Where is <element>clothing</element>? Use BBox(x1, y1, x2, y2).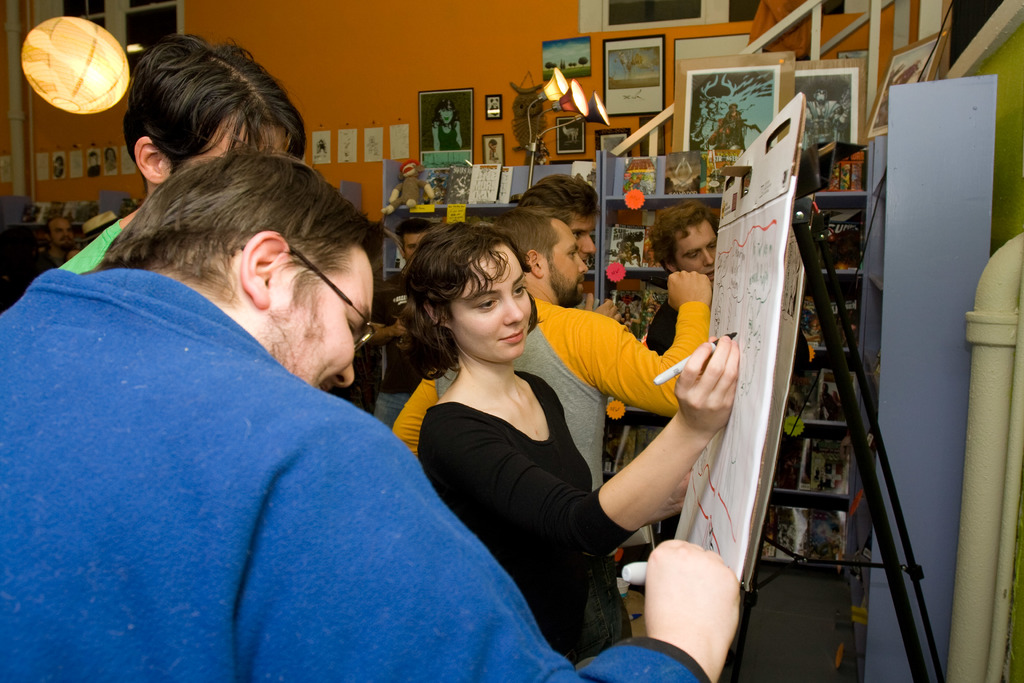
BBox(651, 304, 815, 367).
